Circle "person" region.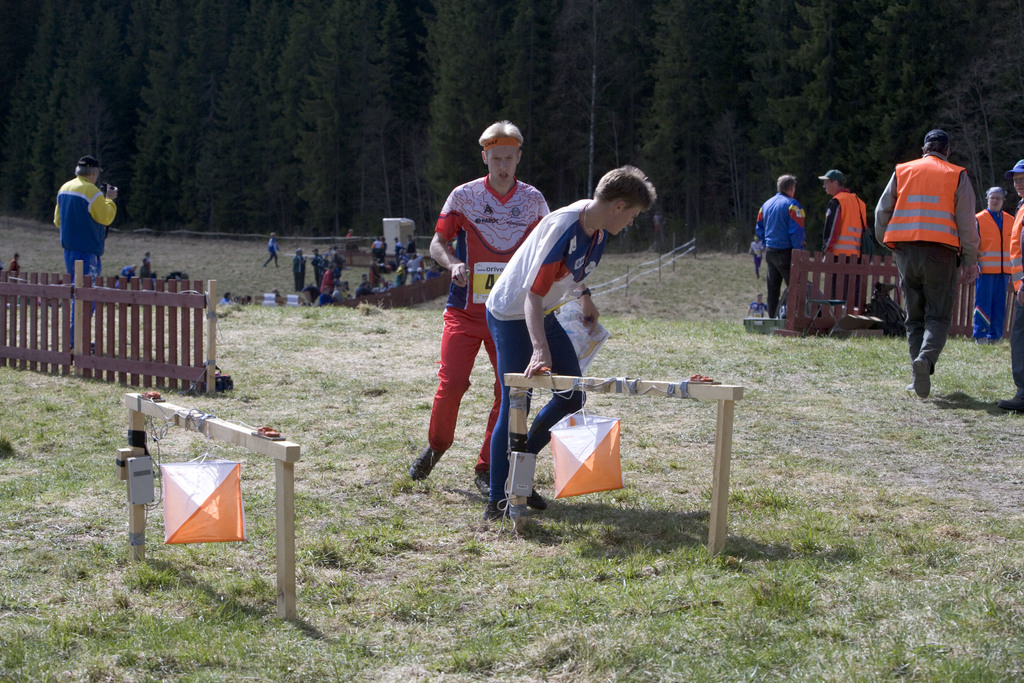
Region: region(817, 170, 868, 315).
